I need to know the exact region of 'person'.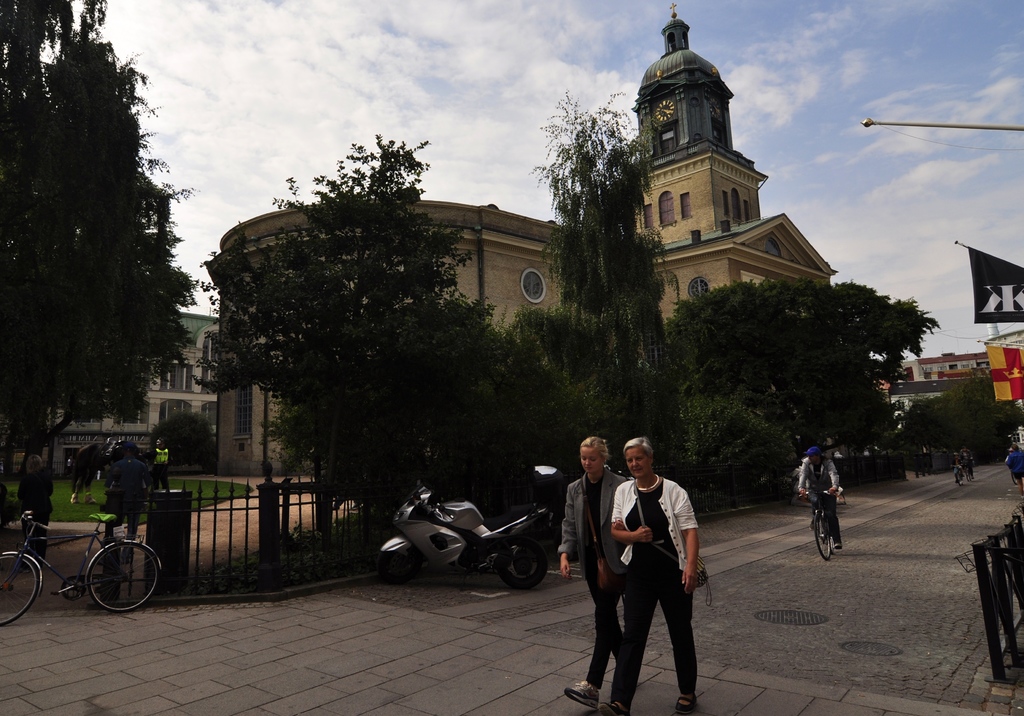
Region: (588, 428, 701, 703).
